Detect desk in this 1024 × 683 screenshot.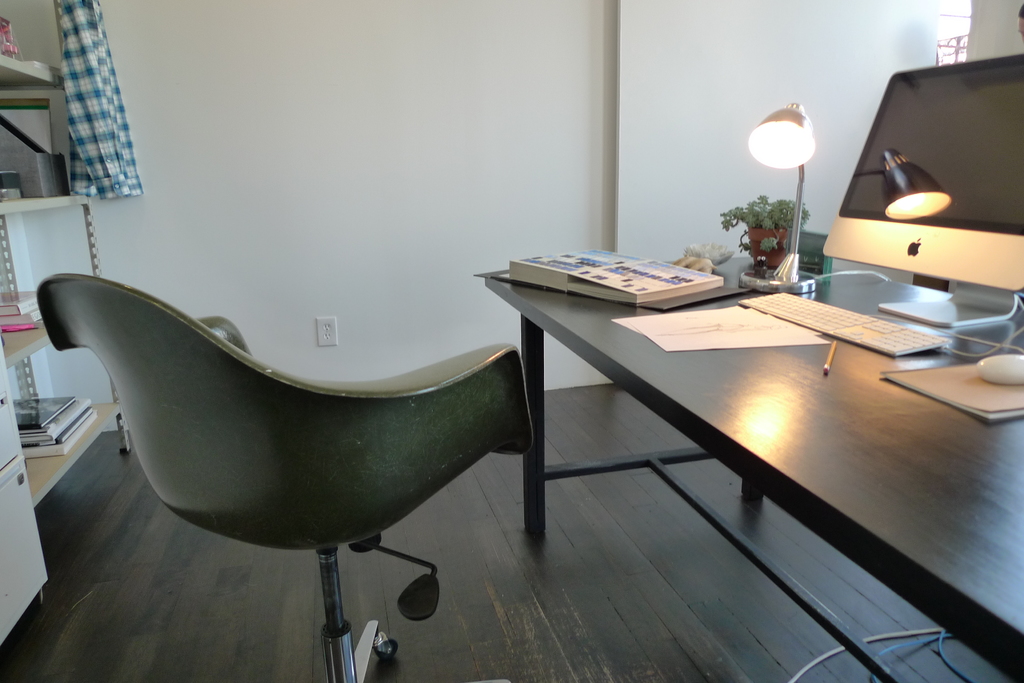
Detection: 484/257/1023/682.
